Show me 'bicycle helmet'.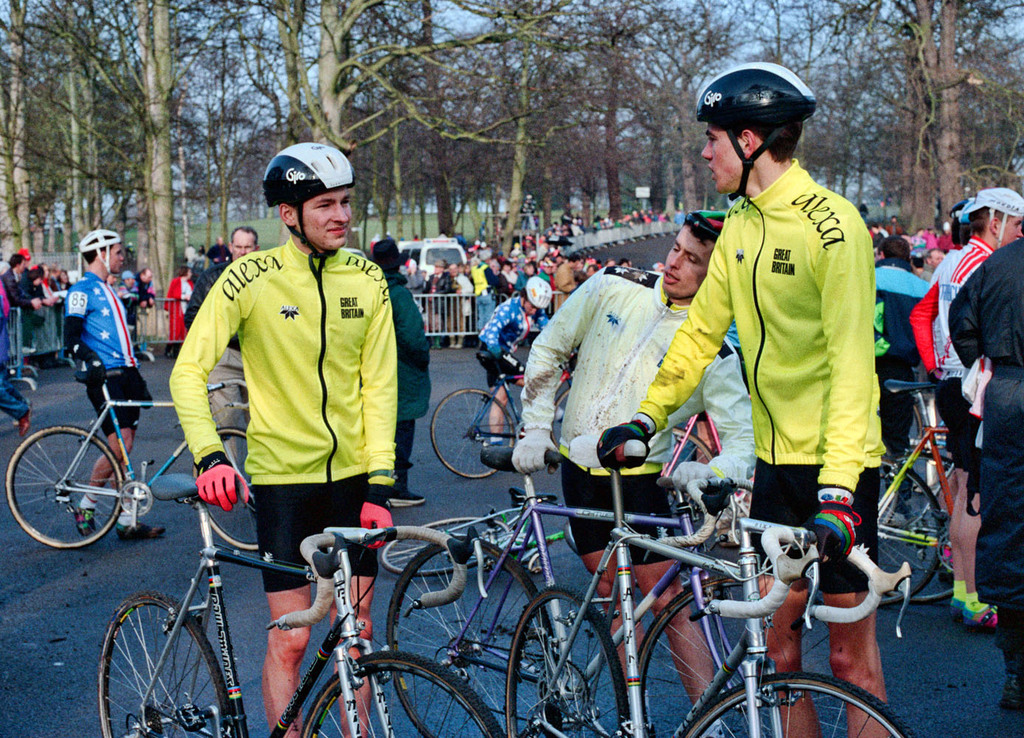
'bicycle helmet' is here: <bbox>268, 142, 356, 250</bbox>.
